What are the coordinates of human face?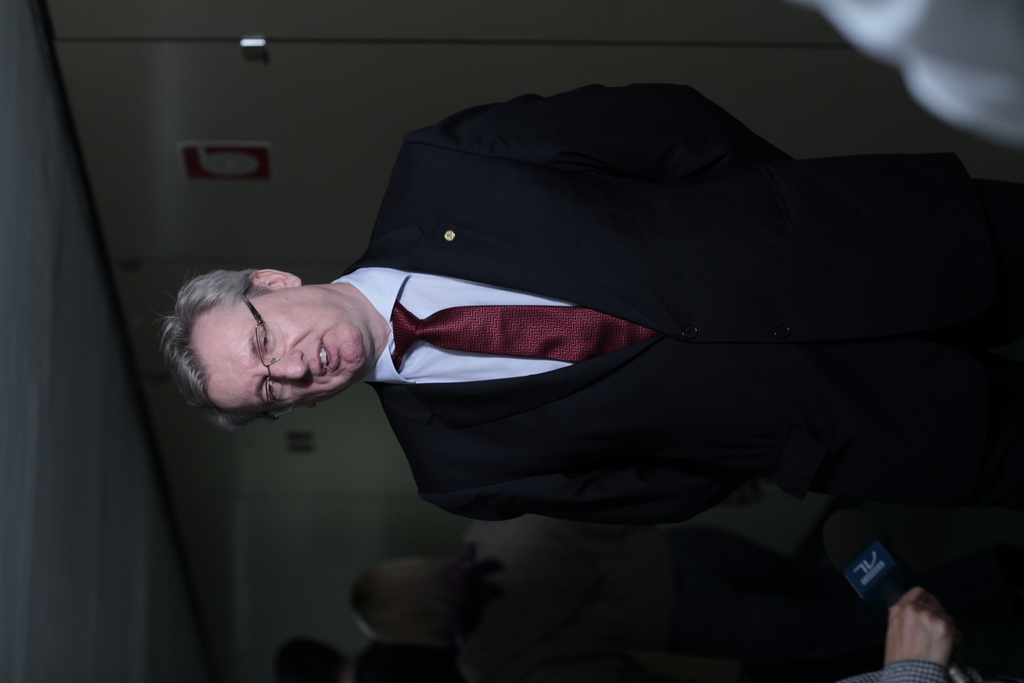
l=186, t=278, r=376, b=412.
